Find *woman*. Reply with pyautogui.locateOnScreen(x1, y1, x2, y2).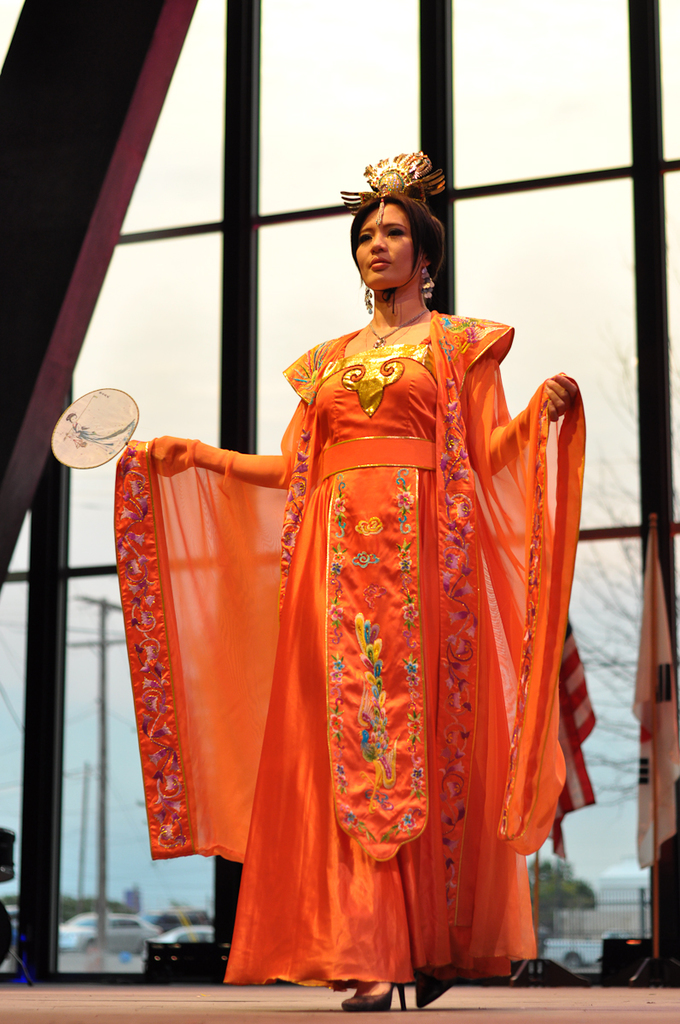
pyautogui.locateOnScreen(130, 165, 578, 969).
